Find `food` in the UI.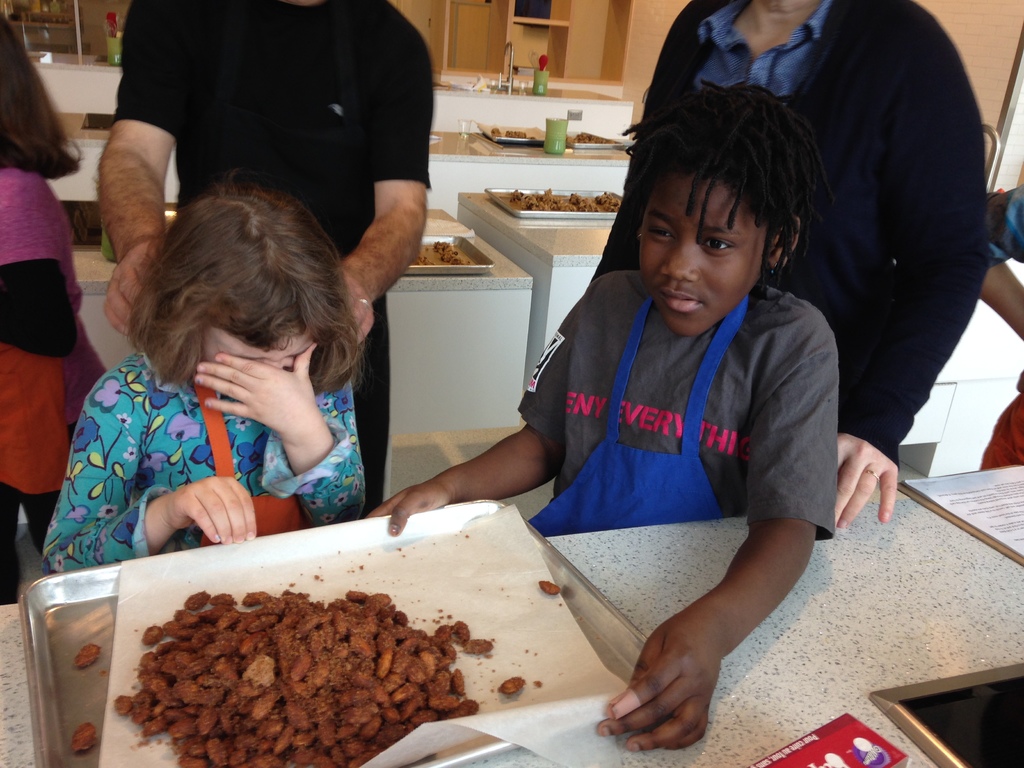
UI element at bbox=[70, 721, 99, 756].
